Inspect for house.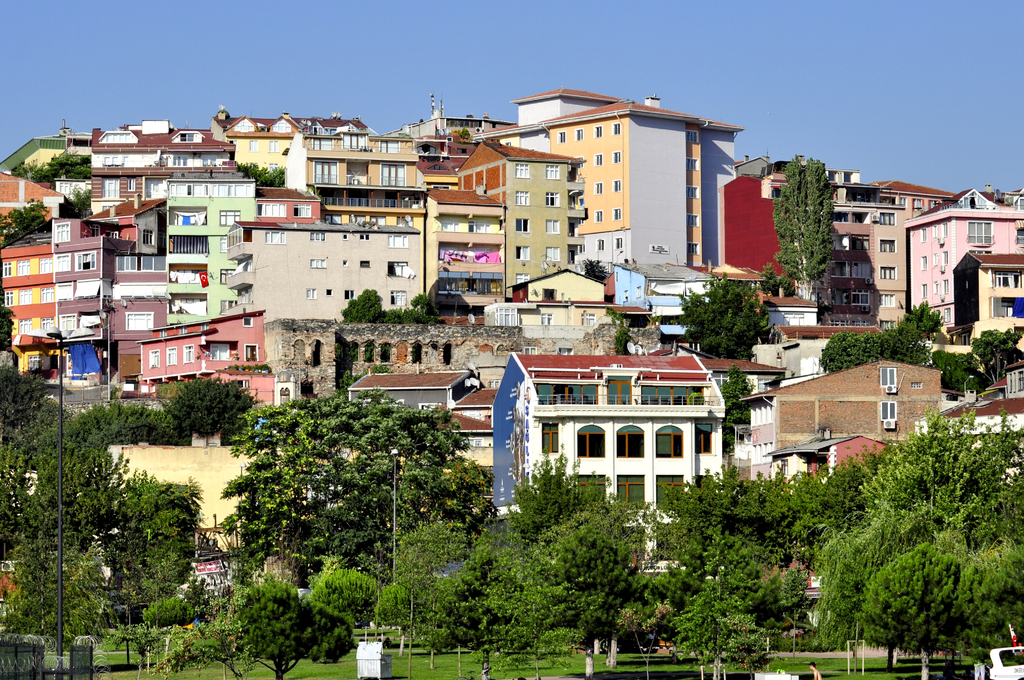
Inspection: box(904, 180, 1023, 340).
